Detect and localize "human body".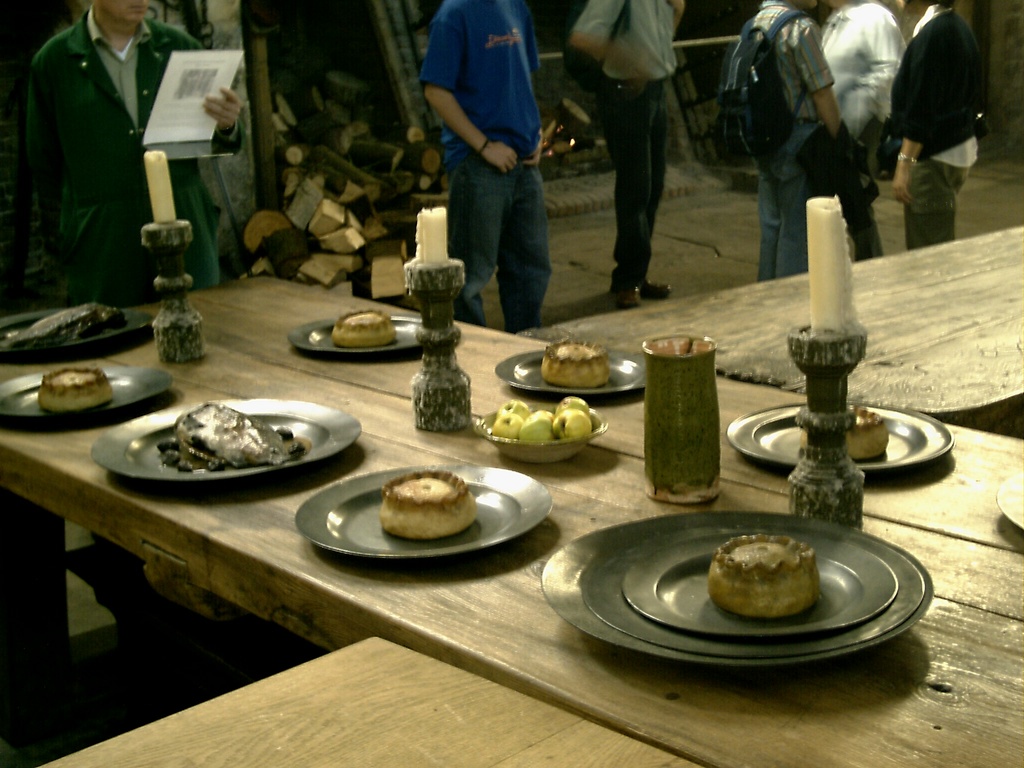
Localized at region(744, 0, 849, 262).
